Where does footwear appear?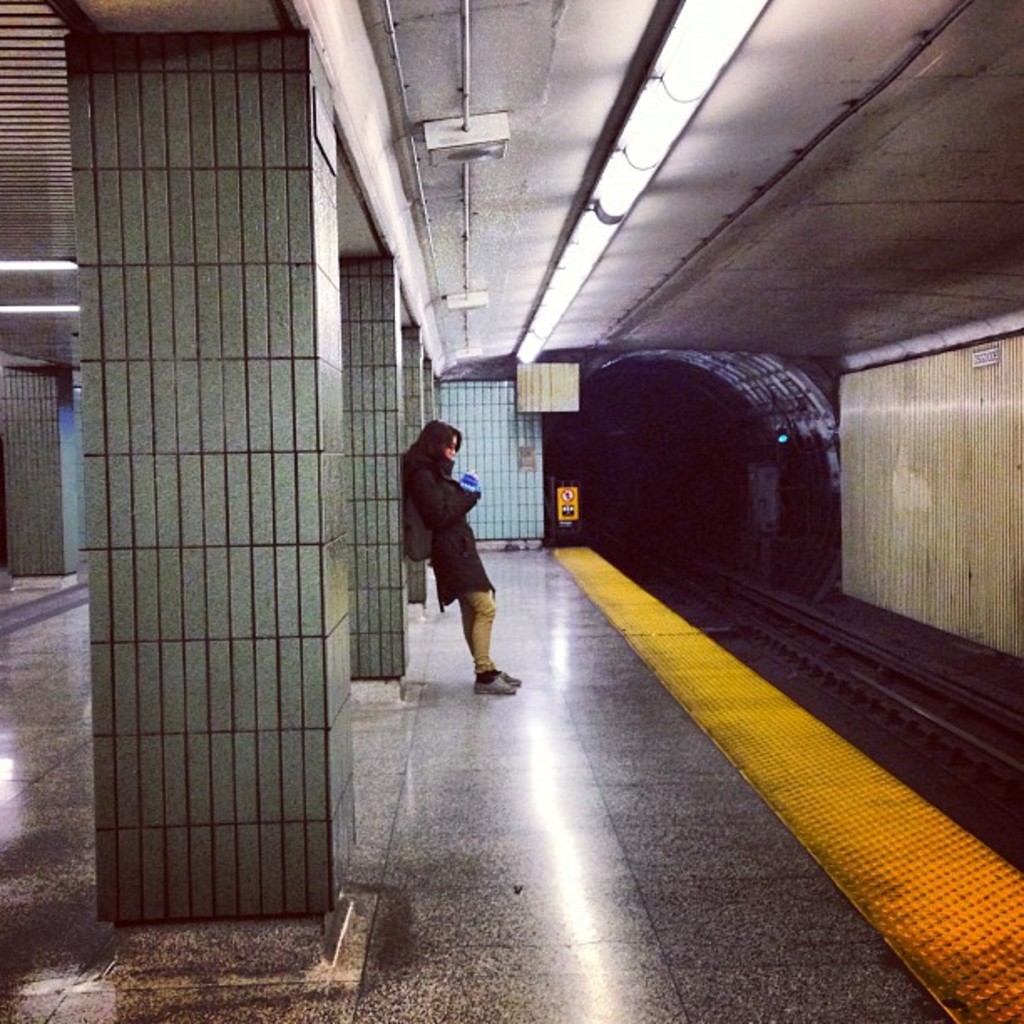
Appears at <region>479, 661, 524, 694</region>.
